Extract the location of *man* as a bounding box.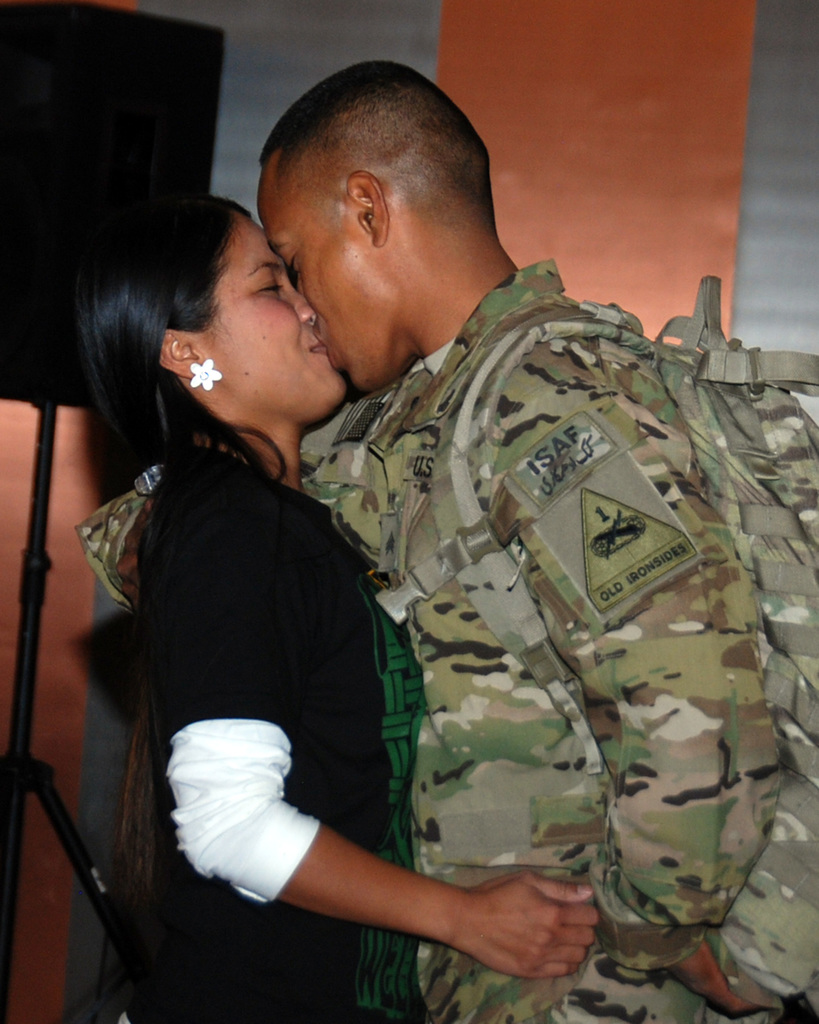
76/59/818/1023.
